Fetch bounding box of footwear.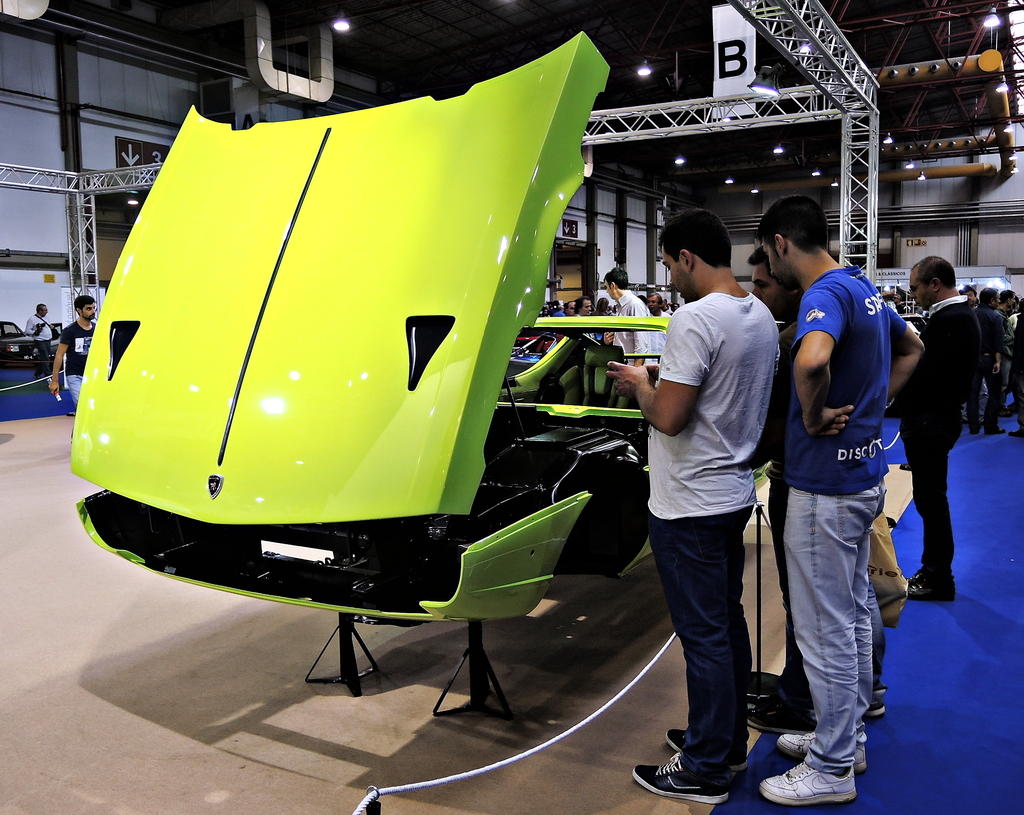
Bbox: <box>863,702,887,718</box>.
